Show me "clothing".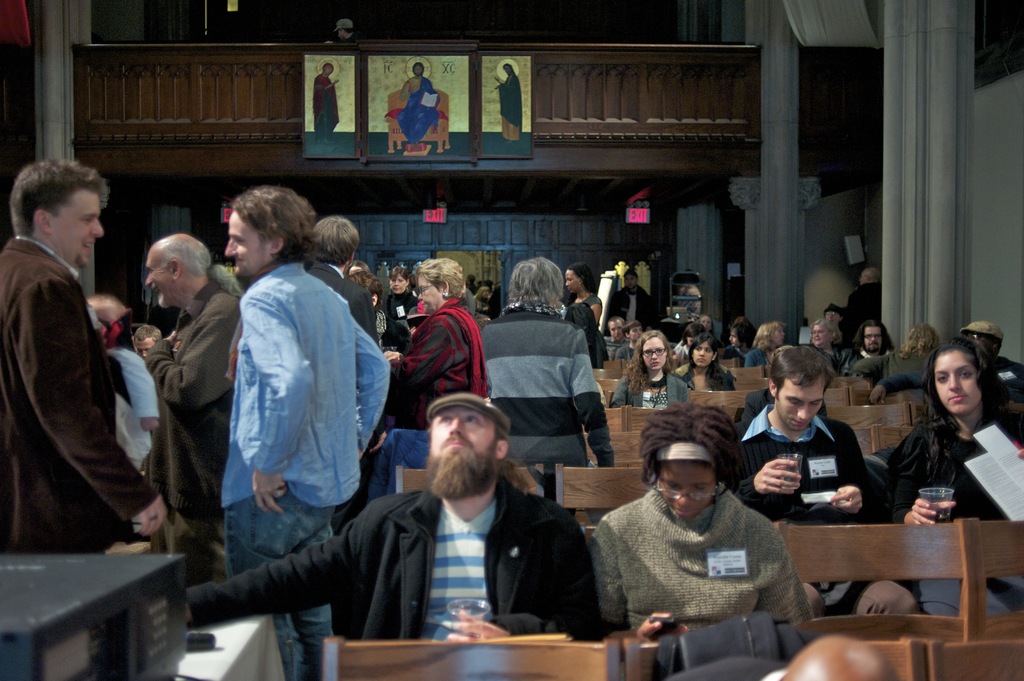
"clothing" is here: 497 74 522 140.
